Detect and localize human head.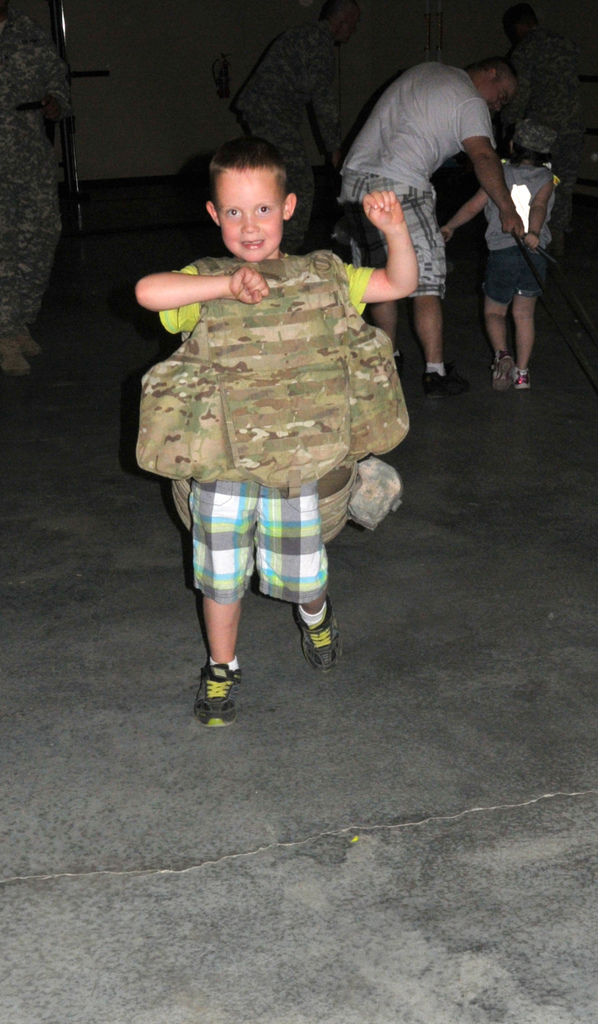
Localized at (x1=201, y1=129, x2=313, y2=250).
